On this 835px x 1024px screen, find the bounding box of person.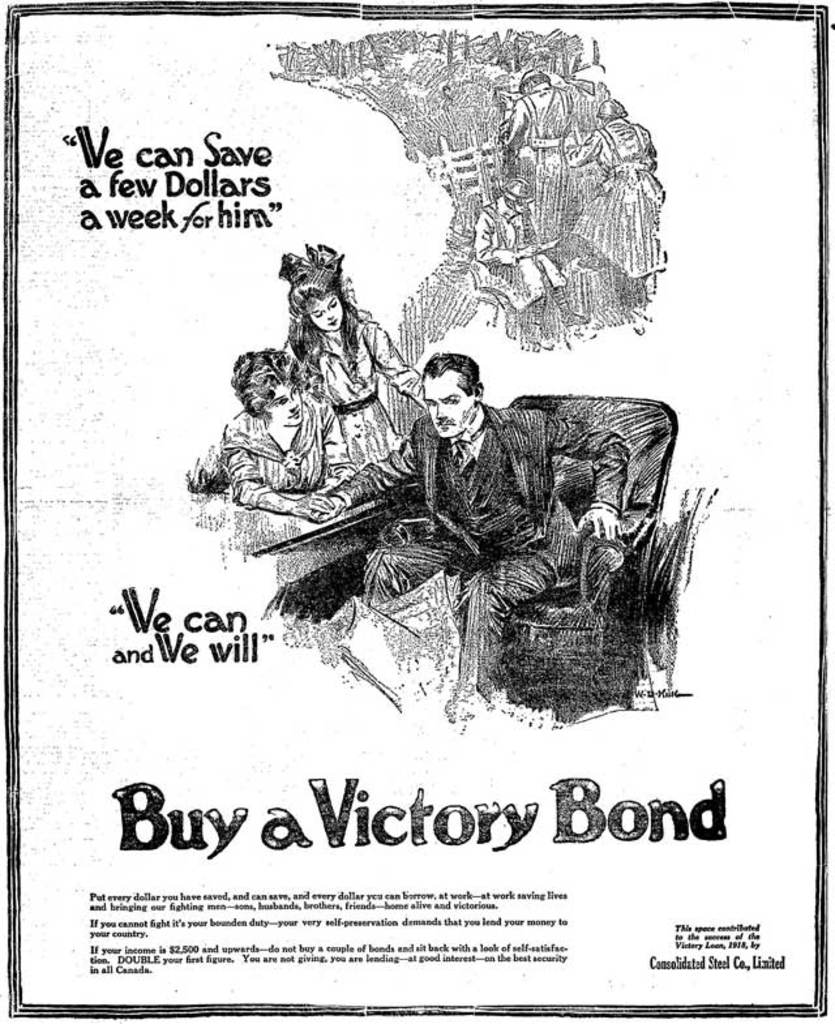
Bounding box: region(275, 252, 427, 472).
